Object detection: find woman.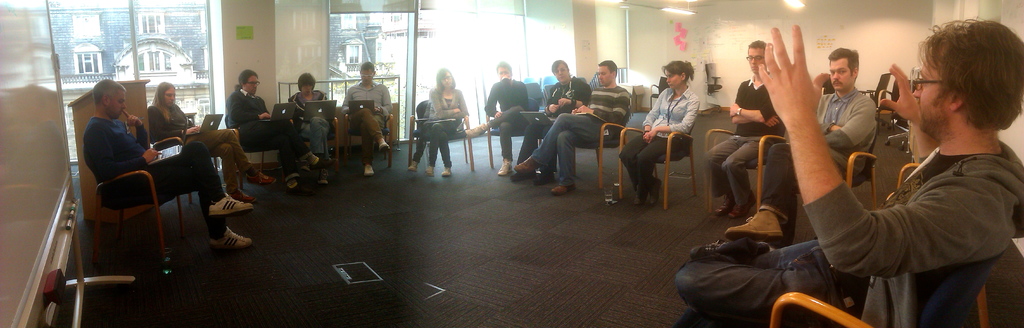
bbox=[414, 71, 470, 173].
